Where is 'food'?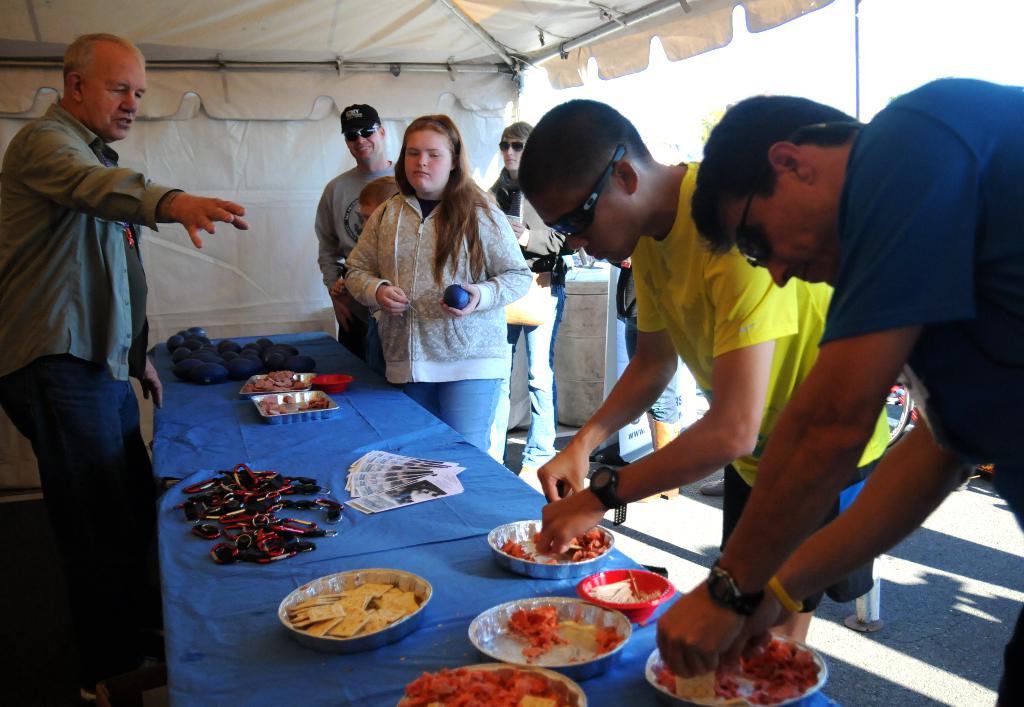
{"left": 397, "top": 670, "right": 575, "bottom": 706}.
